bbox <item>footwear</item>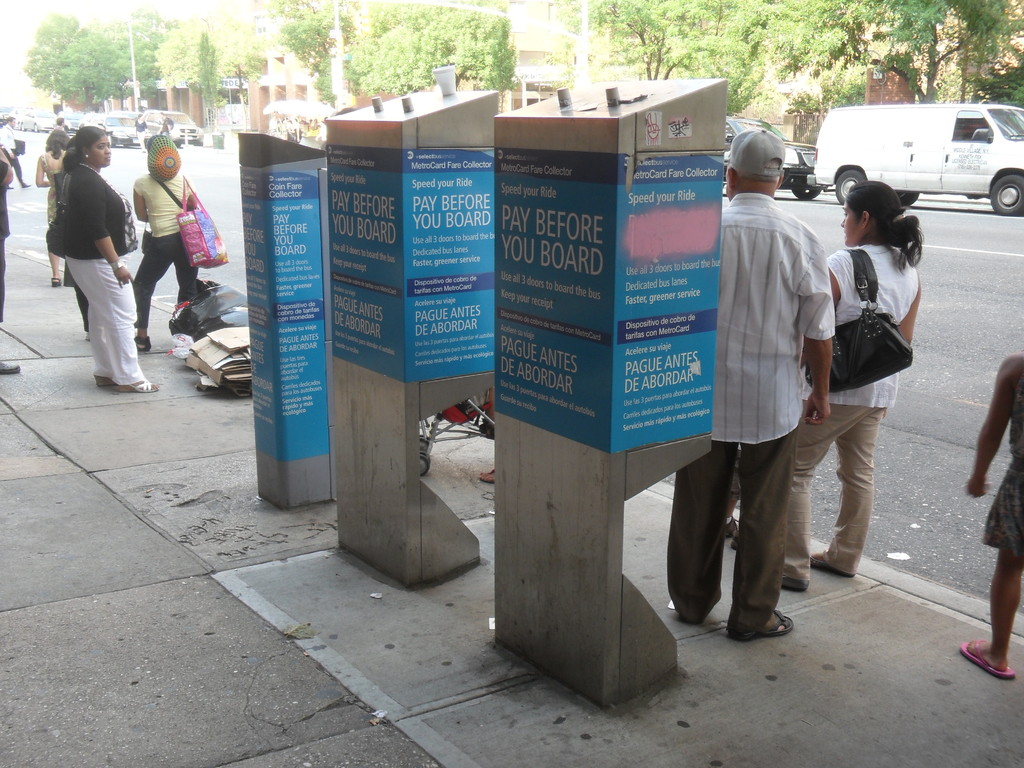
{"left": 956, "top": 639, "right": 1014, "bottom": 682}
